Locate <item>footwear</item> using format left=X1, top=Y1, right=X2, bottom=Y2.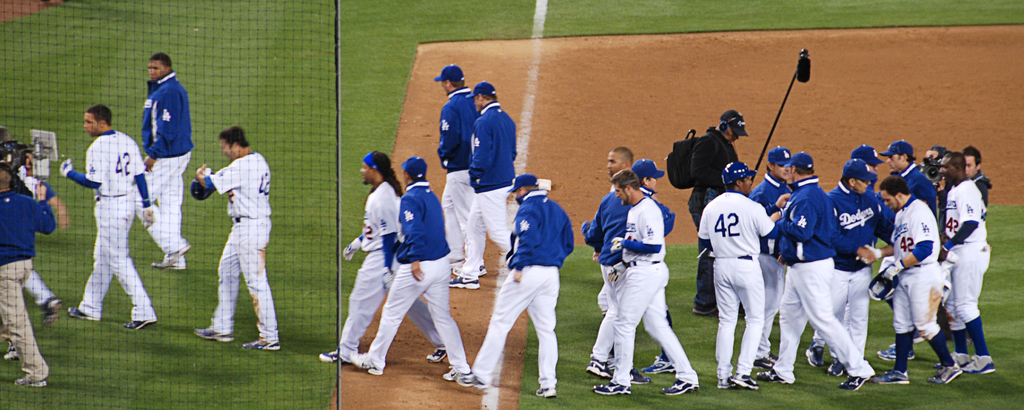
left=939, top=350, right=972, bottom=367.
